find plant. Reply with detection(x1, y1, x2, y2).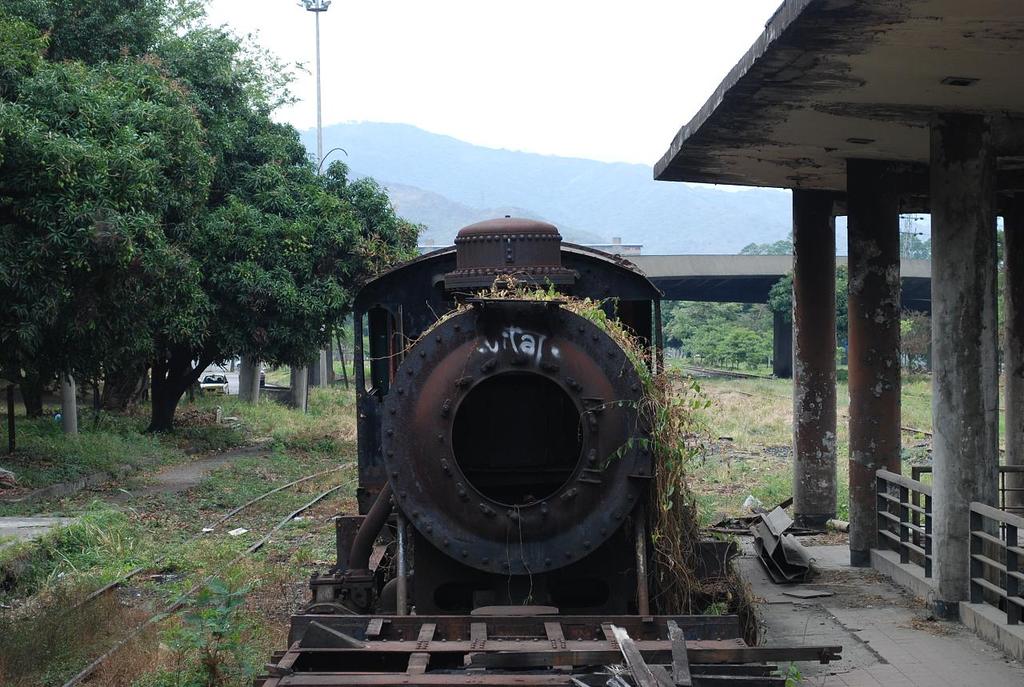
detection(682, 316, 750, 359).
